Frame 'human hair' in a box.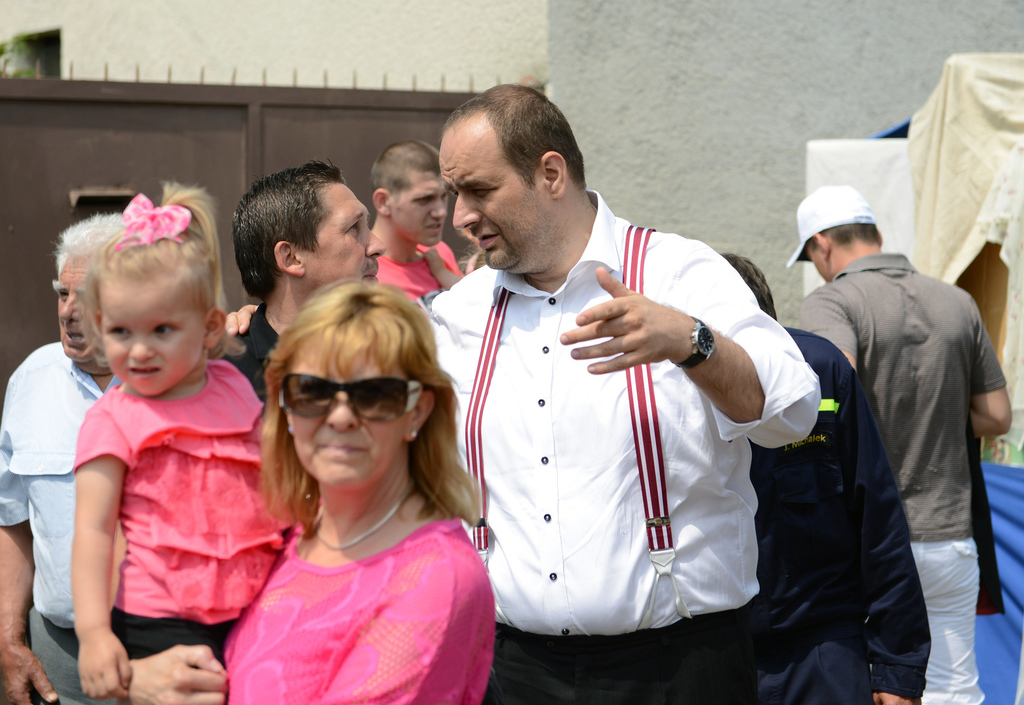
detection(717, 250, 779, 322).
